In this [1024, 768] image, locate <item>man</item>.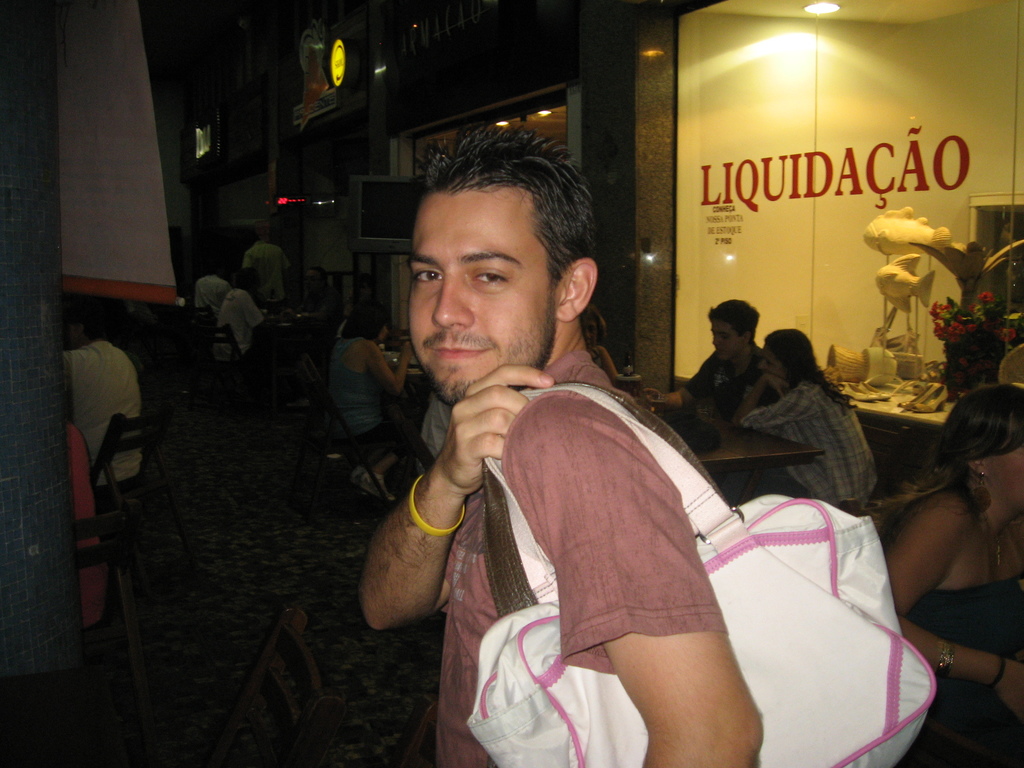
Bounding box: bbox(61, 299, 149, 485).
